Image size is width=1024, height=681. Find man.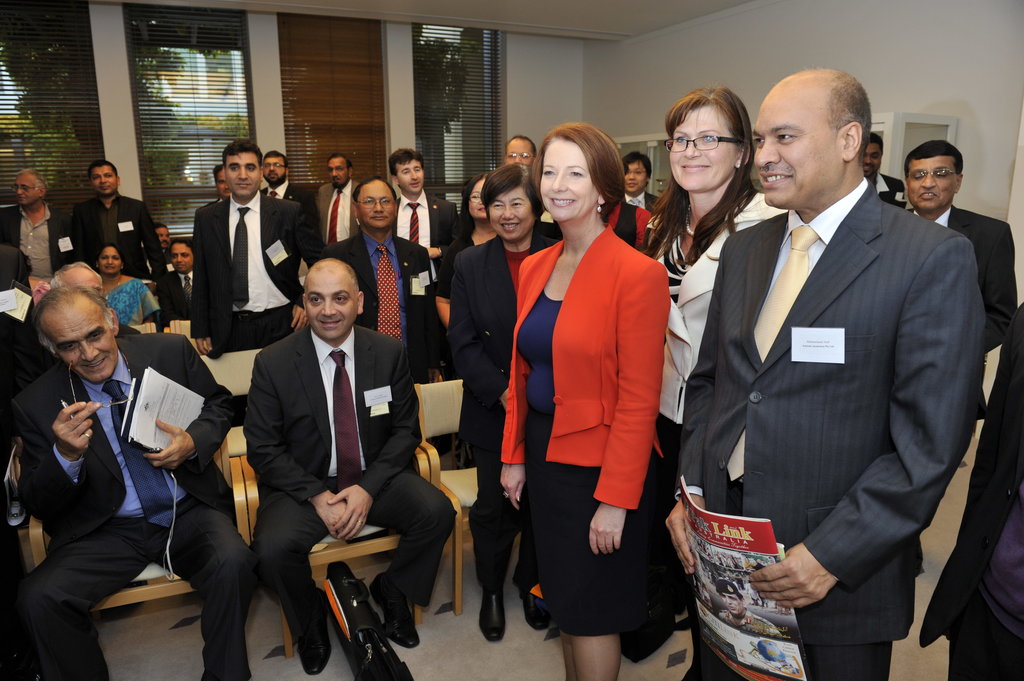
(x1=898, y1=133, x2=1016, y2=343).
